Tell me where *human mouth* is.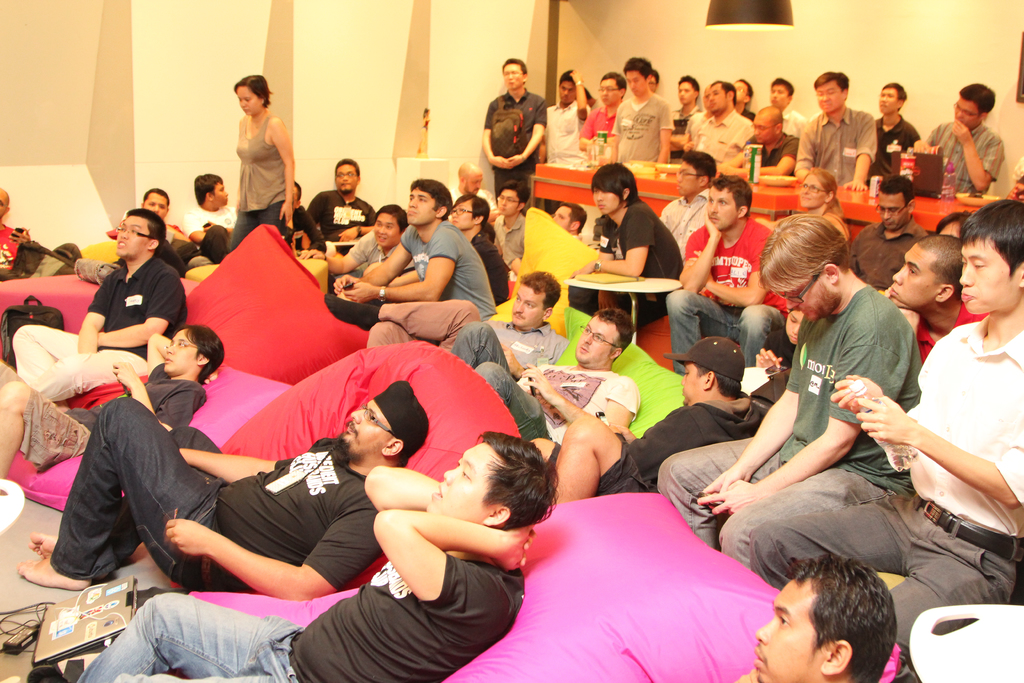
*human mouth* is at x1=346, y1=421, x2=357, y2=436.
